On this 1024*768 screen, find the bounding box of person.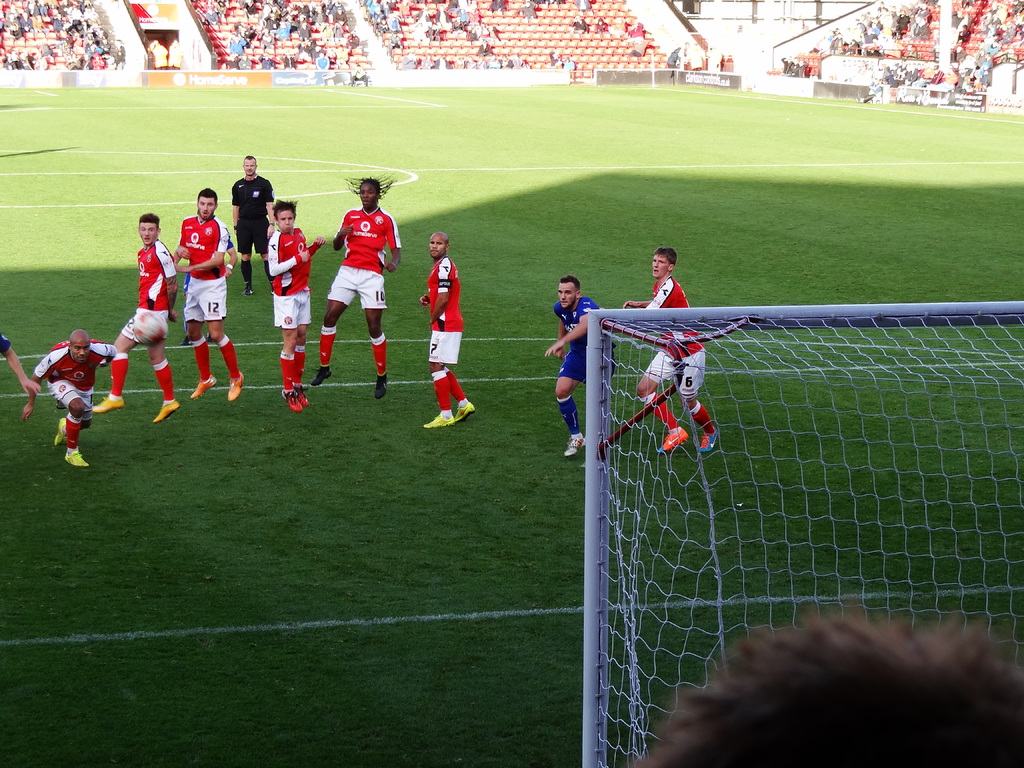
Bounding box: (x1=170, y1=186, x2=247, y2=402).
